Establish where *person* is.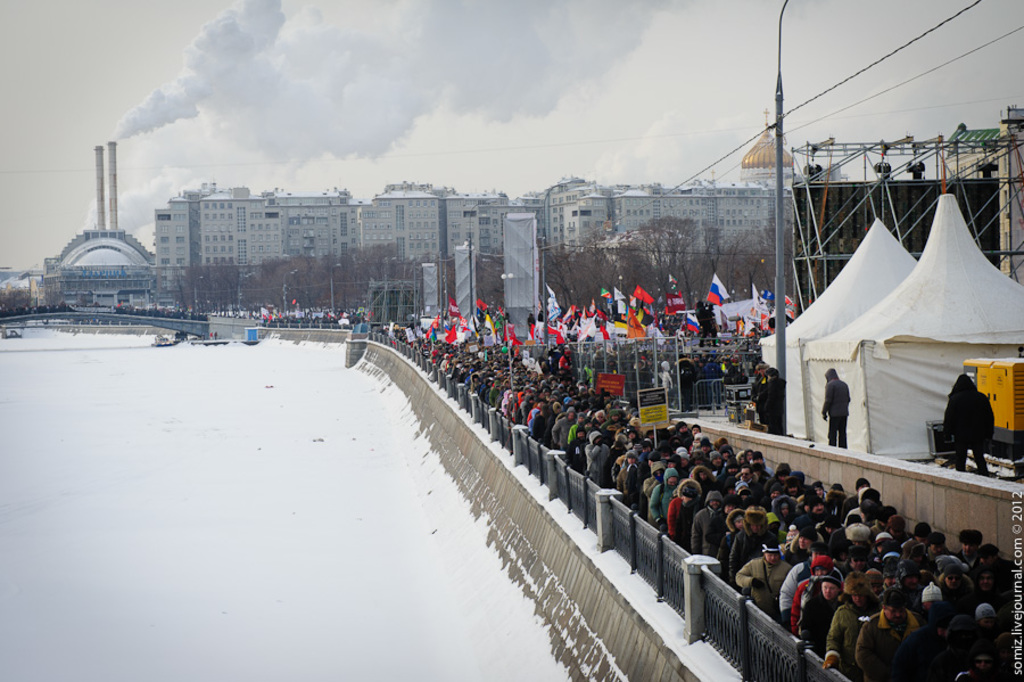
Established at select_region(693, 296, 716, 347).
